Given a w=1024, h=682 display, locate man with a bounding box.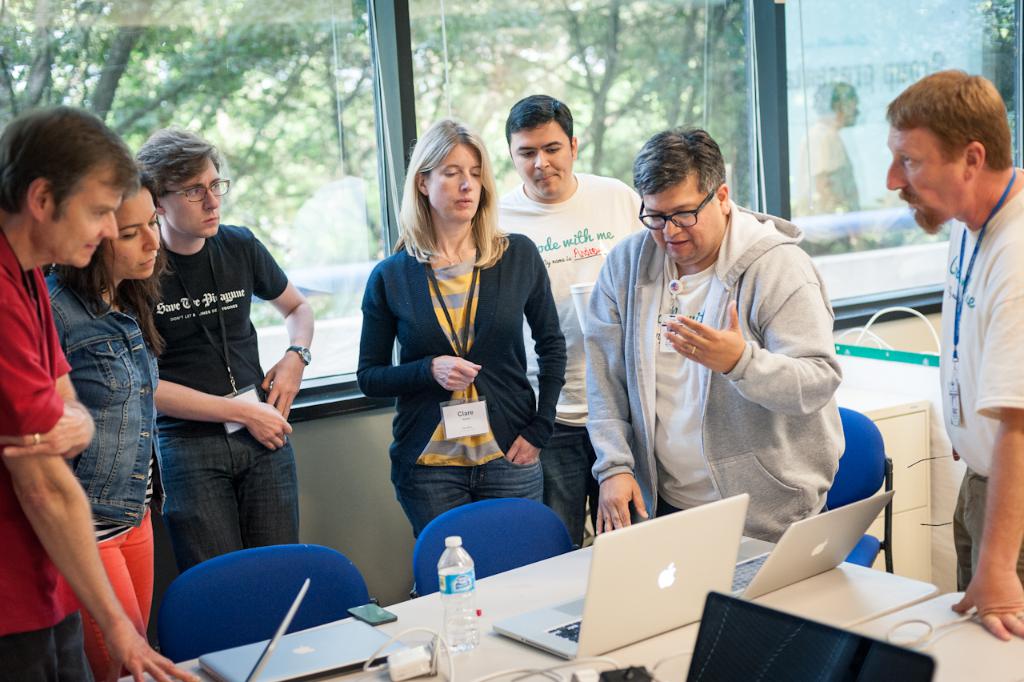
Located: detection(878, 73, 1023, 640).
